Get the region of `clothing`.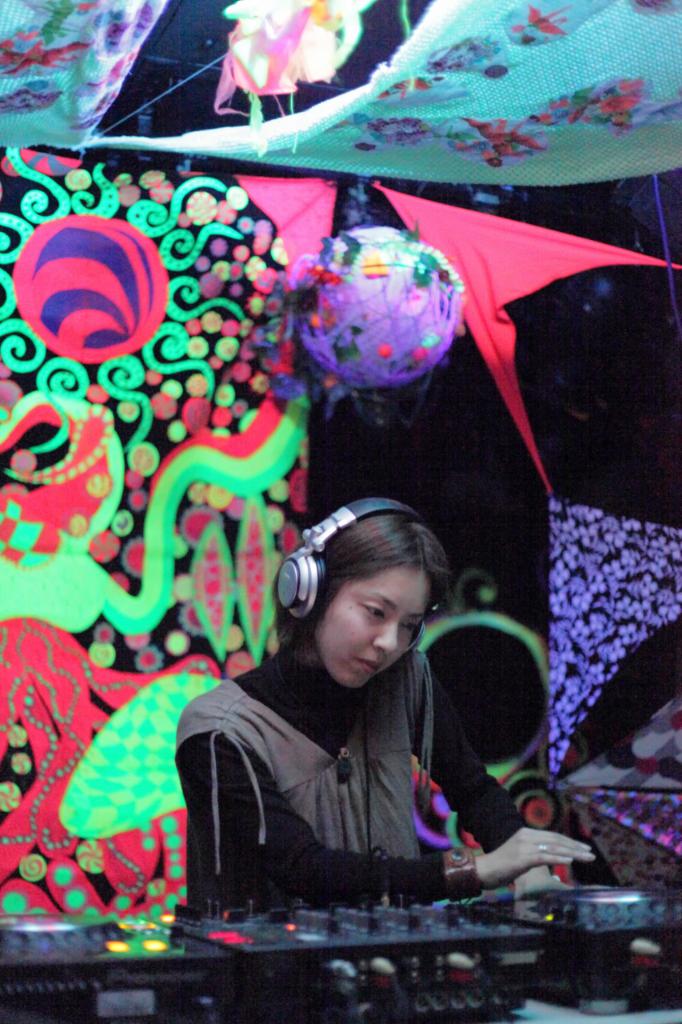
Rect(173, 642, 529, 919).
